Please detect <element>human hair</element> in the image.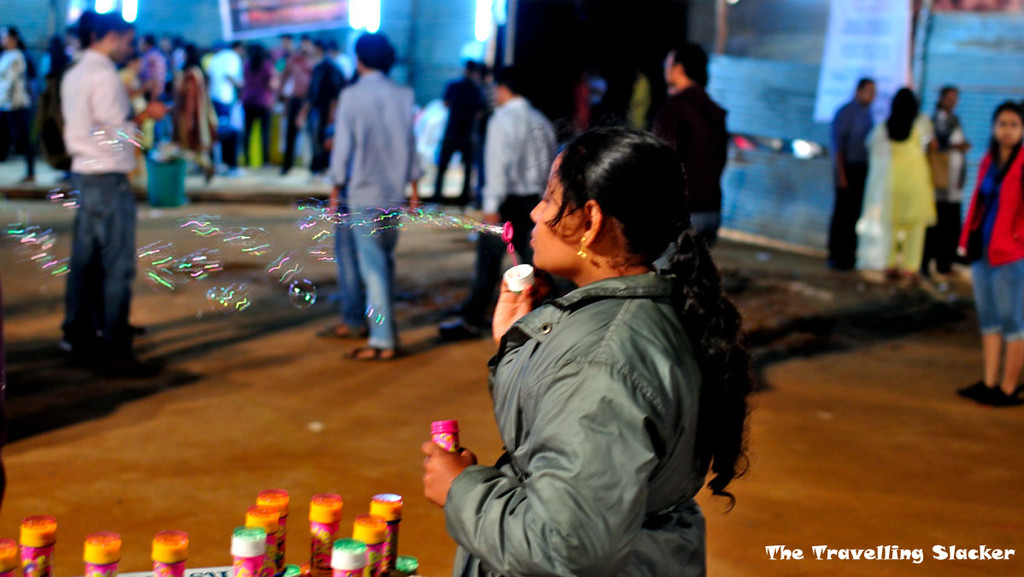
{"x1": 855, "y1": 78, "x2": 874, "y2": 95}.
